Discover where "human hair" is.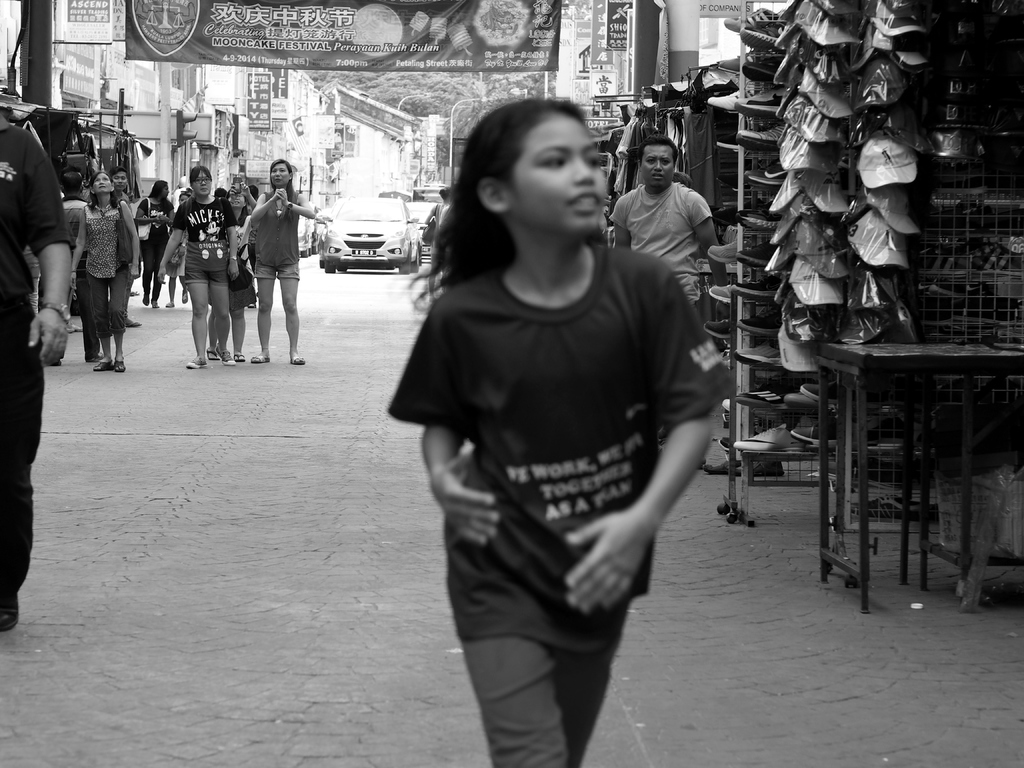
Discovered at 215,187,230,198.
